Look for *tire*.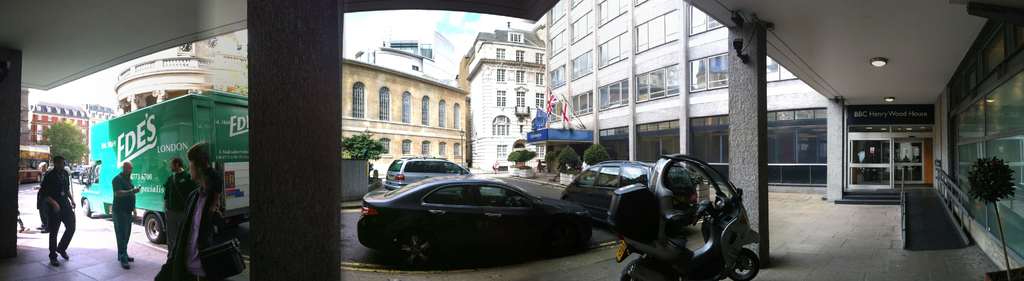
Found: rect(544, 230, 568, 254).
